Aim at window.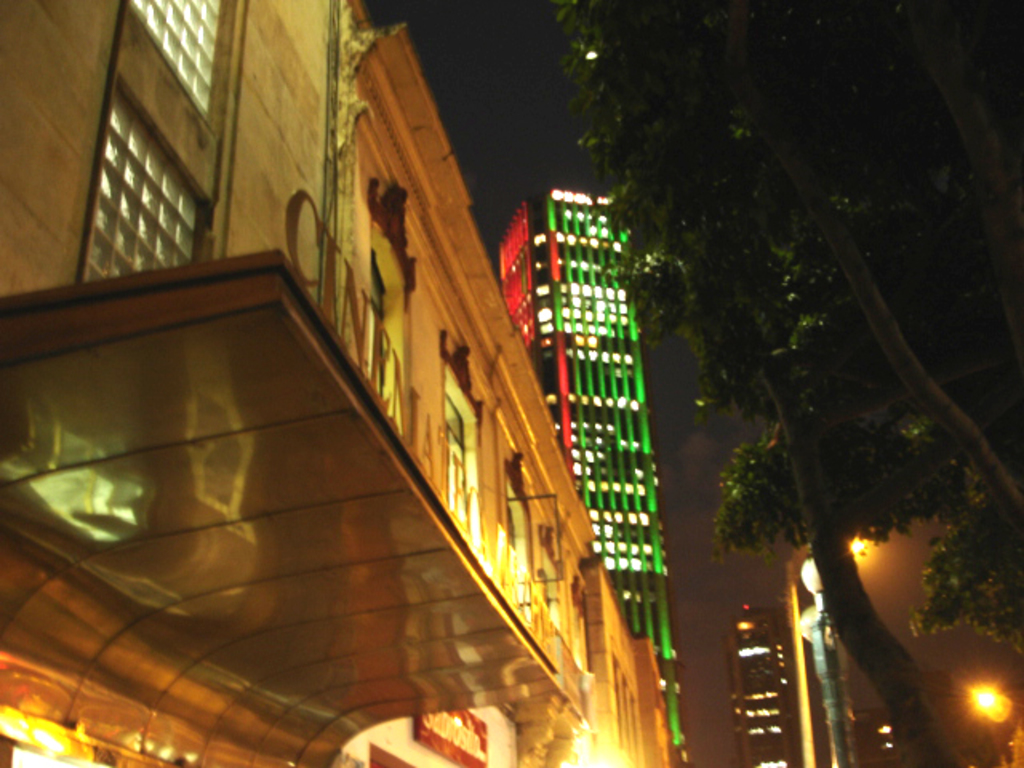
Aimed at bbox=[130, 0, 229, 122].
